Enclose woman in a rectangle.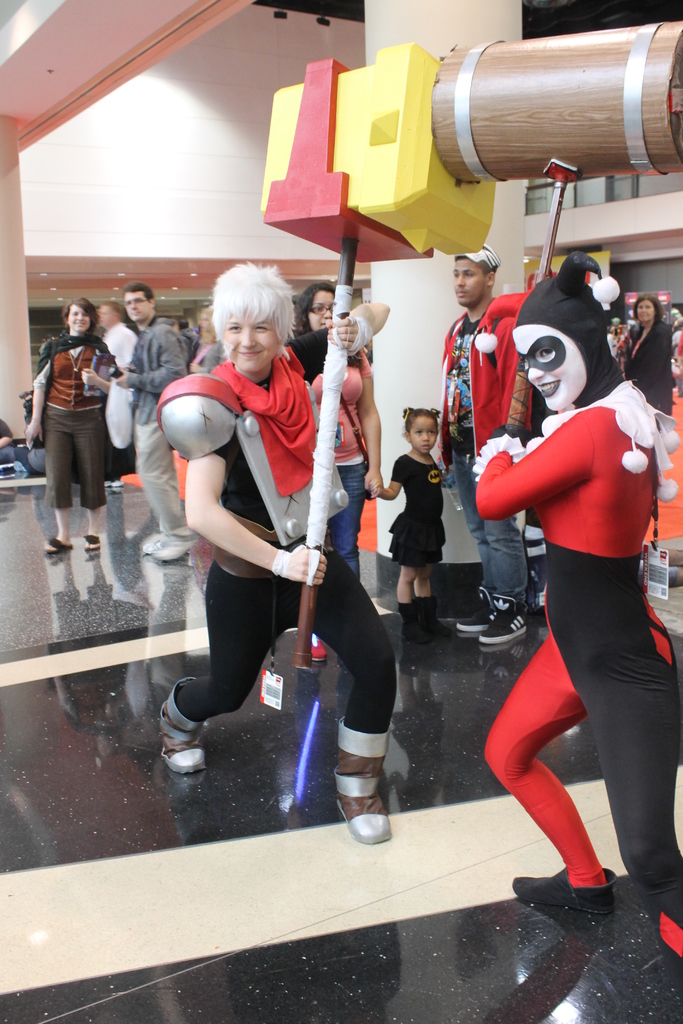
crop(465, 247, 682, 954).
